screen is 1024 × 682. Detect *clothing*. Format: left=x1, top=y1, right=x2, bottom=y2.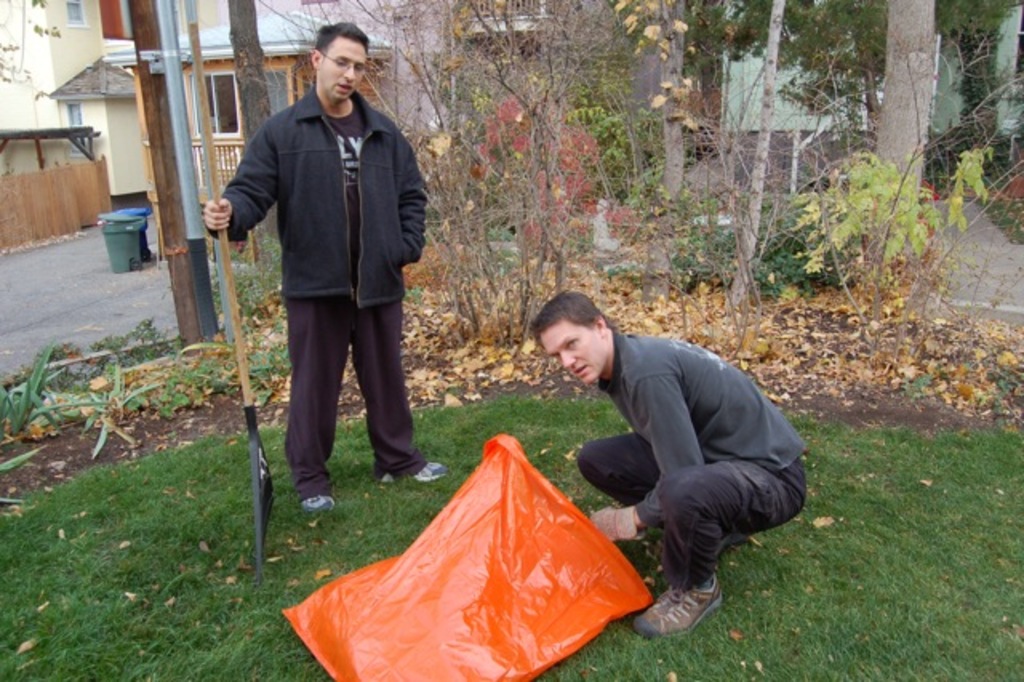
left=594, top=338, right=821, bottom=519.
